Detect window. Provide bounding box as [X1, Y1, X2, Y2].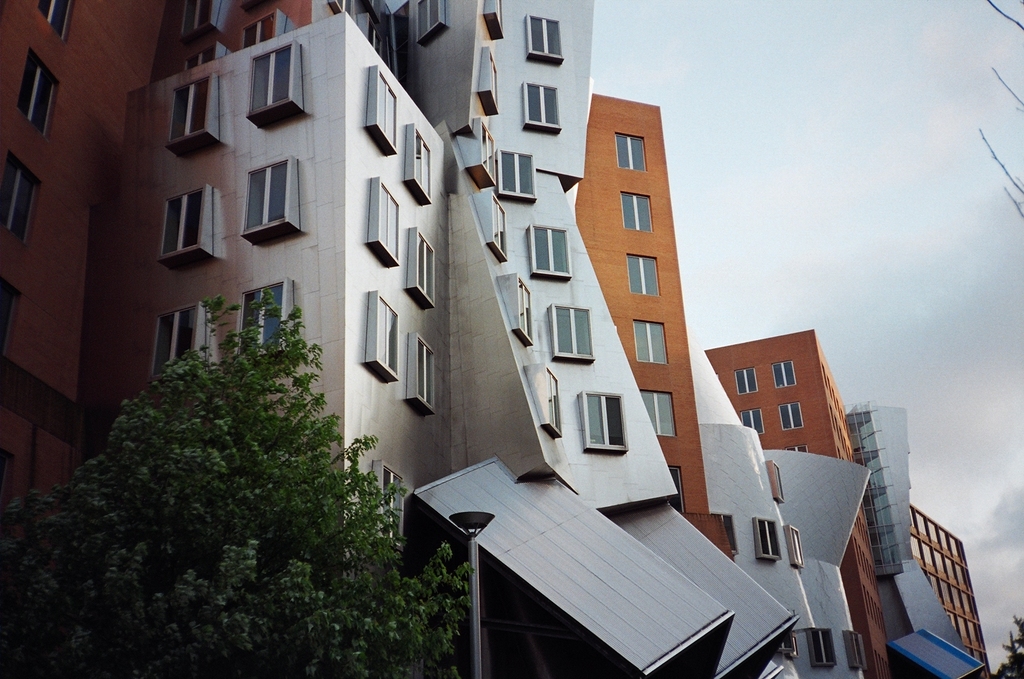
[858, 502, 869, 515].
